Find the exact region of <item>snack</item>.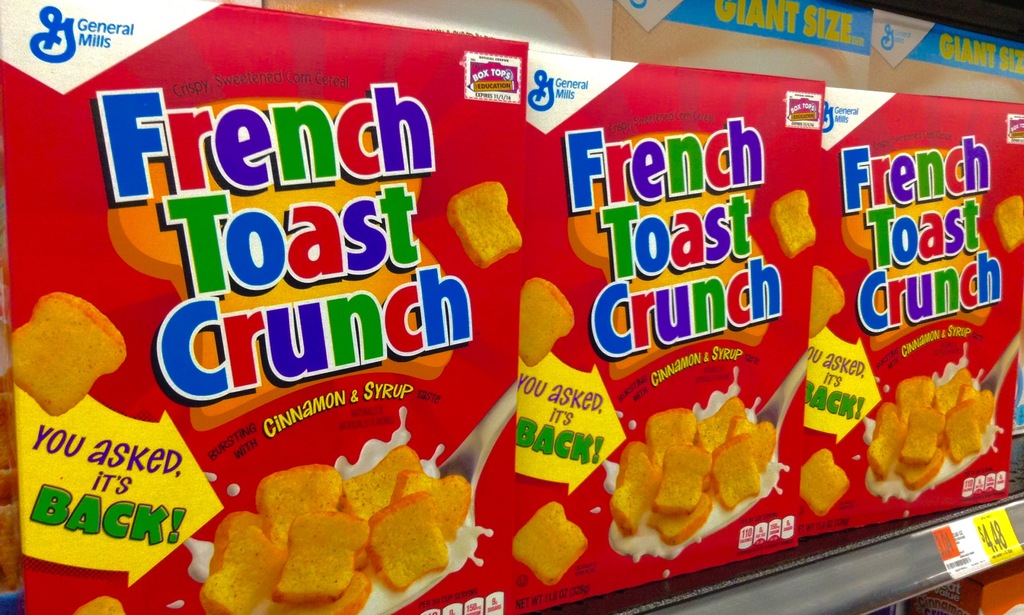
Exact region: Rect(76, 599, 127, 614).
